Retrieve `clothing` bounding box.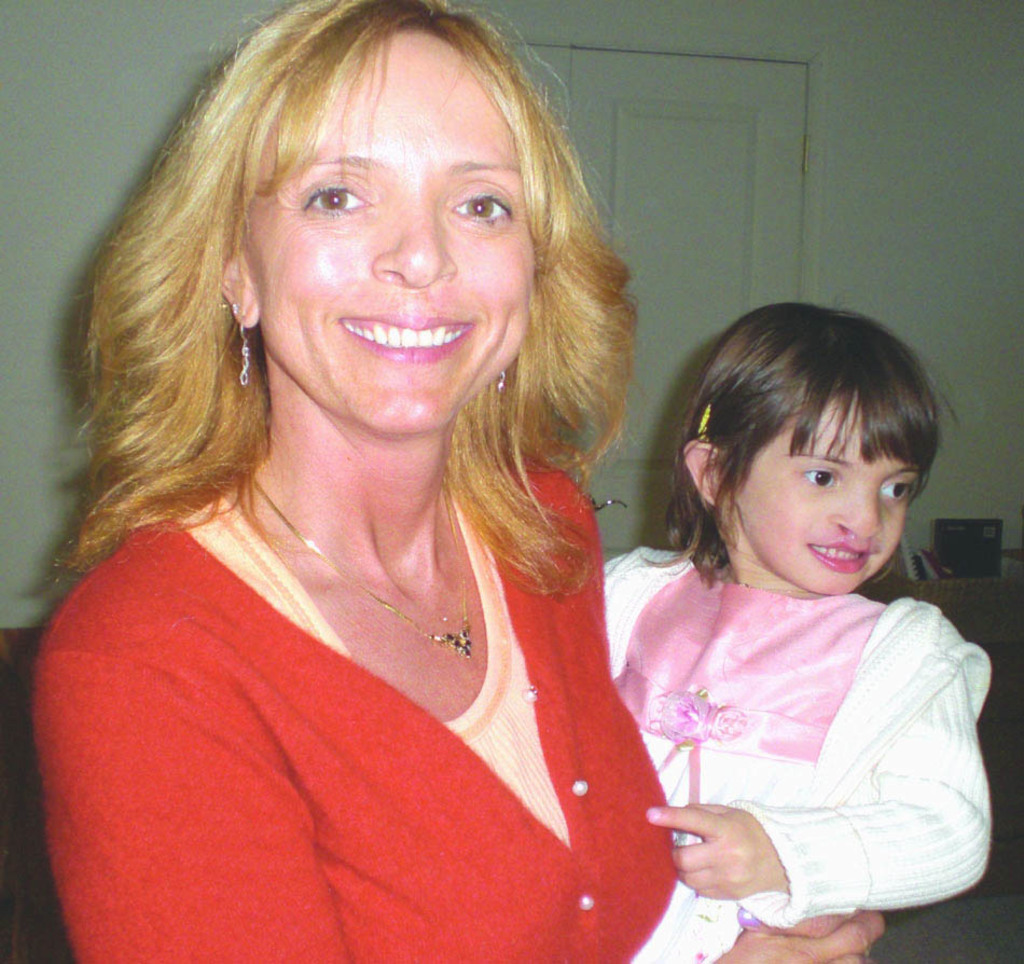
Bounding box: detection(1, 375, 723, 926).
